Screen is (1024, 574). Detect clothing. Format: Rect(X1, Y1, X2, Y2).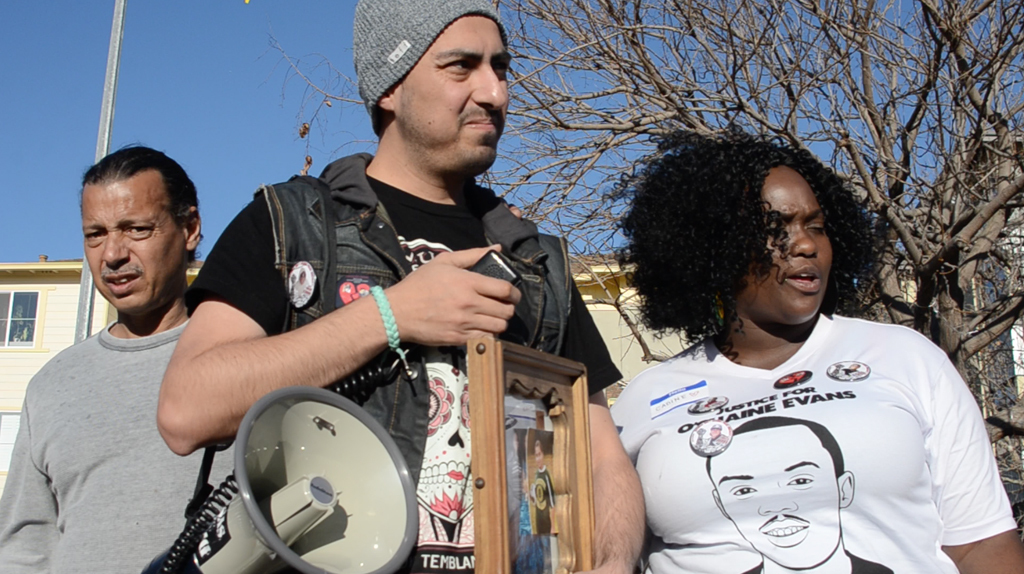
Rect(187, 154, 627, 573).
